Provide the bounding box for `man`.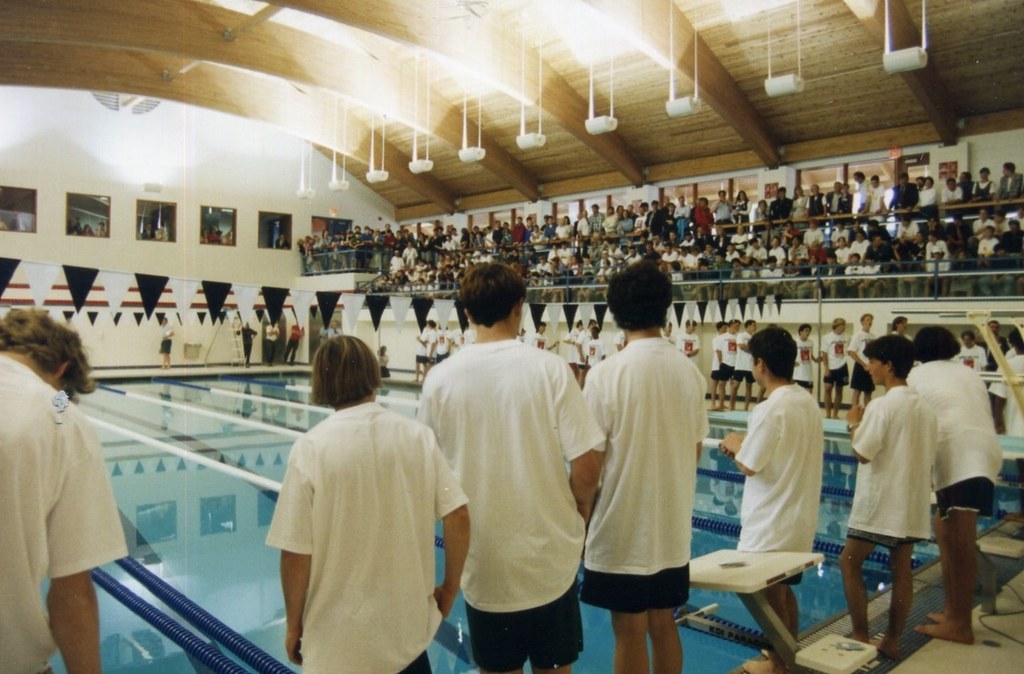
locate(951, 331, 988, 375).
